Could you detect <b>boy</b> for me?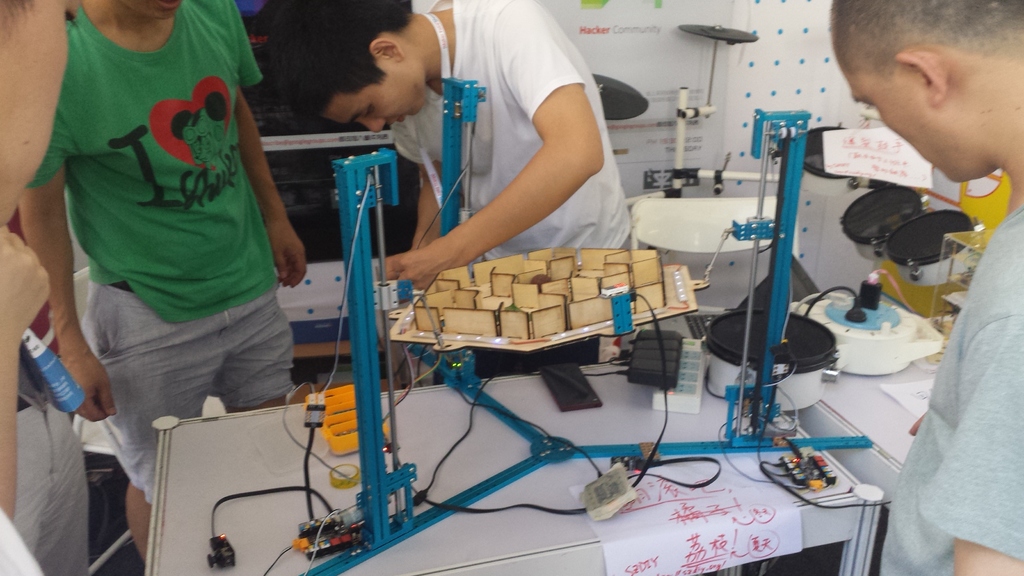
Detection result: bbox=[264, 0, 636, 390].
